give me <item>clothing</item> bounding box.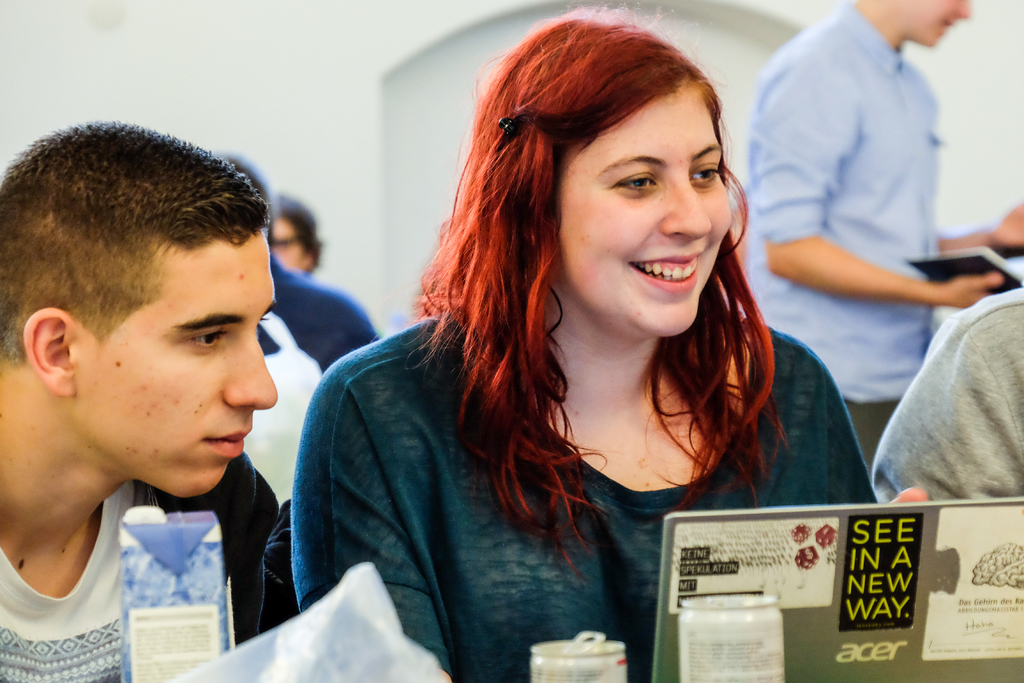
(745,0,947,467).
